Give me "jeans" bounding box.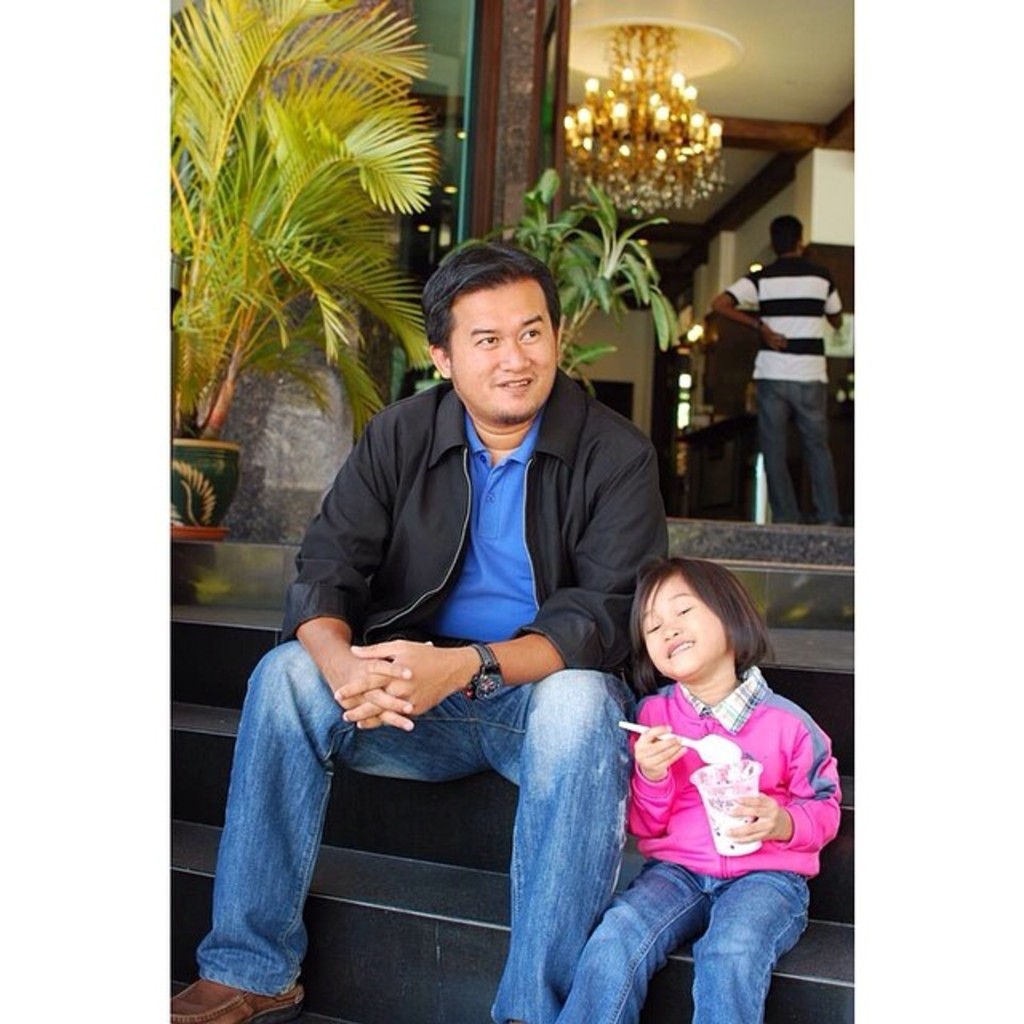
{"left": 234, "top": 640, "right": 666, "bottom": 995}.
